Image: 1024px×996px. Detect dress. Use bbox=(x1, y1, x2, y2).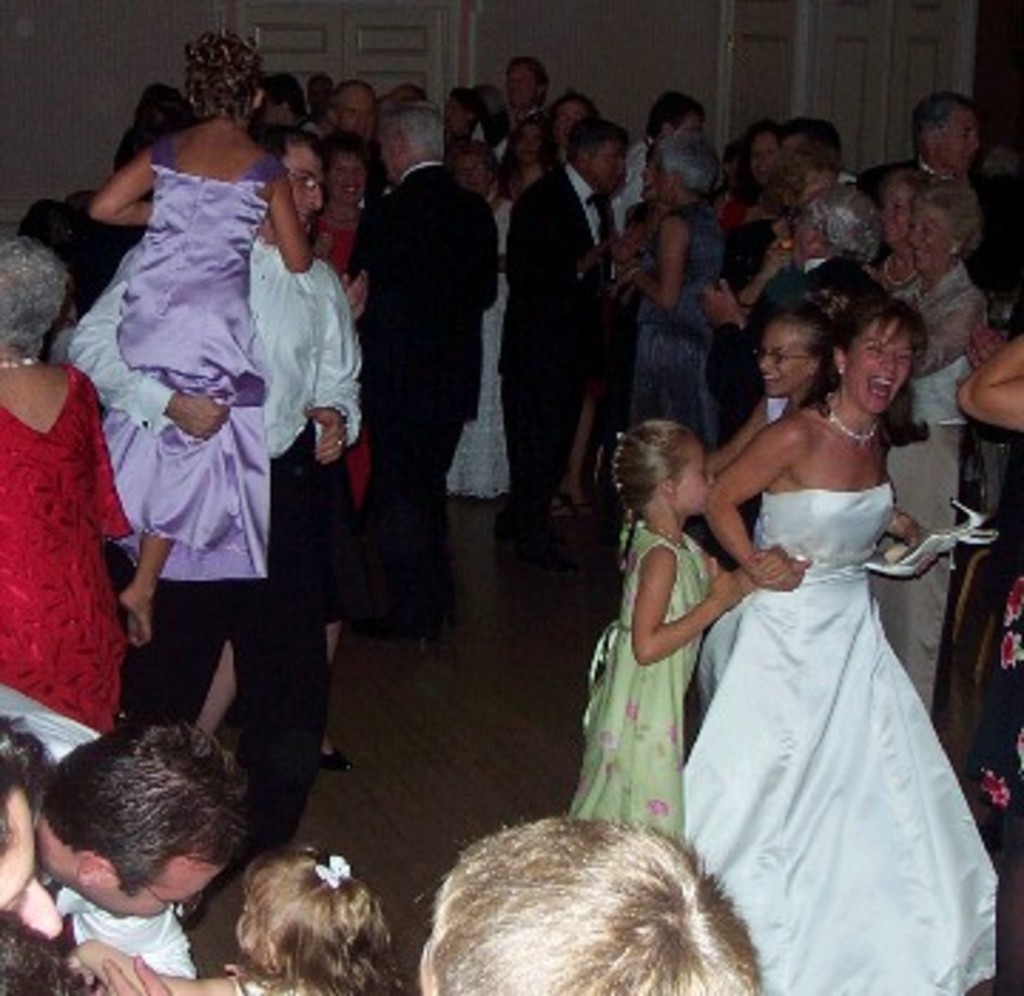
bbox=(560, 524, 714, 839).
